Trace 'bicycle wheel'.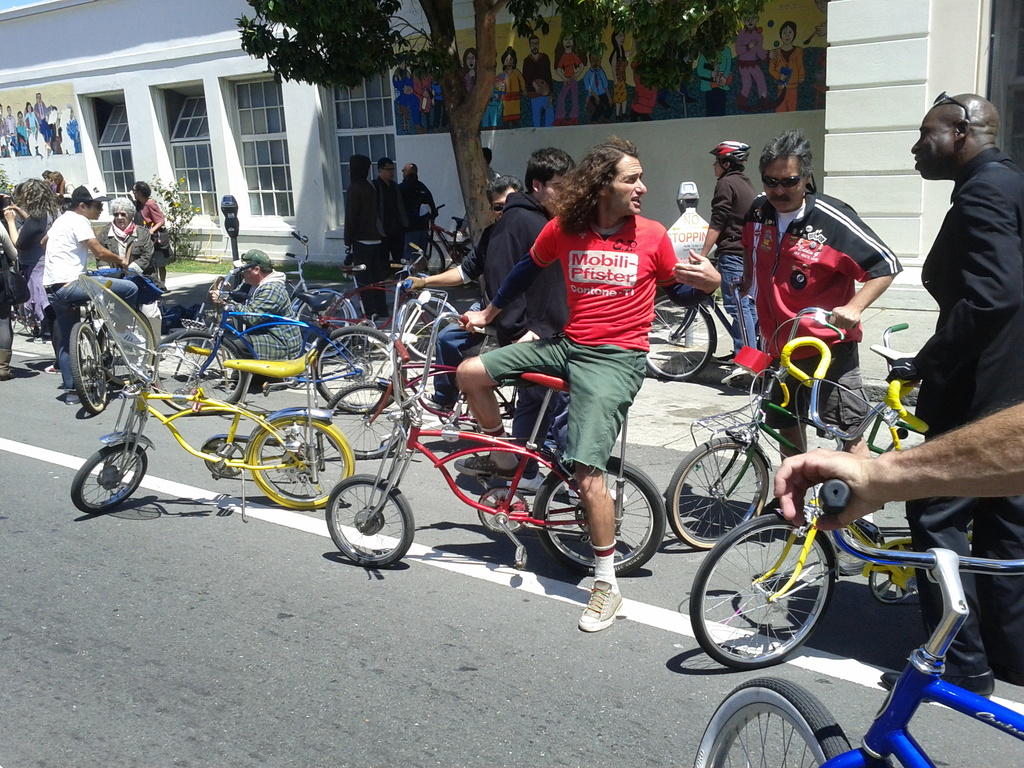
Traced to pyautogui.locateOnScreen(150, 335, 243, 419).
